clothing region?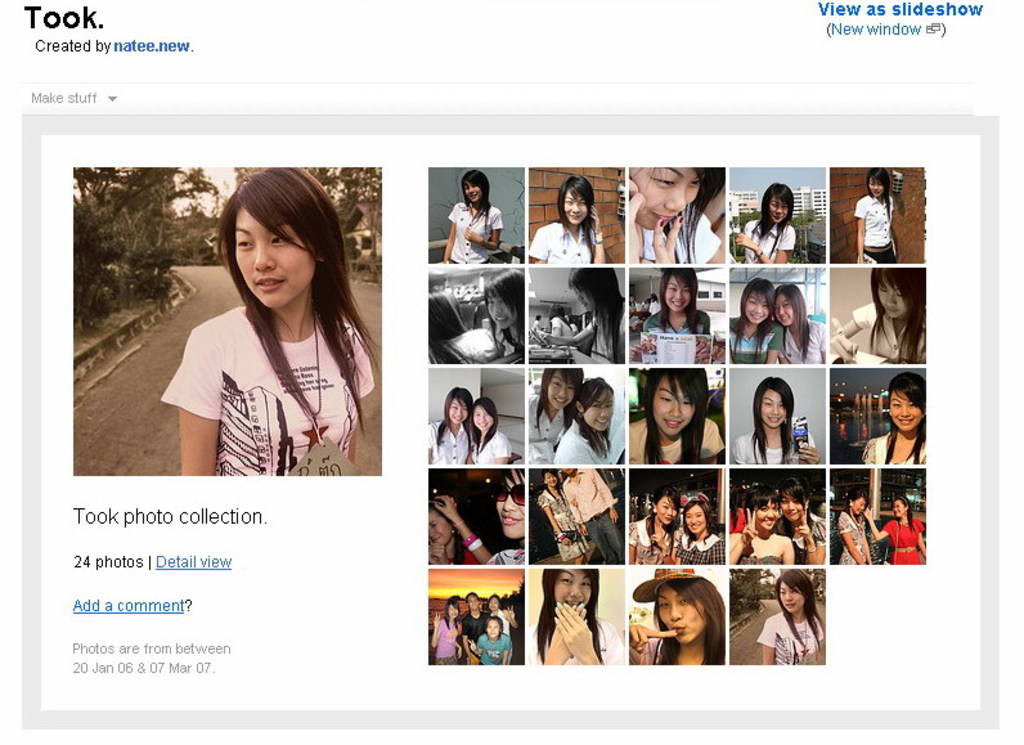
{"x1": 853, "y1": 194, "x2": 895, "y2": 261}
